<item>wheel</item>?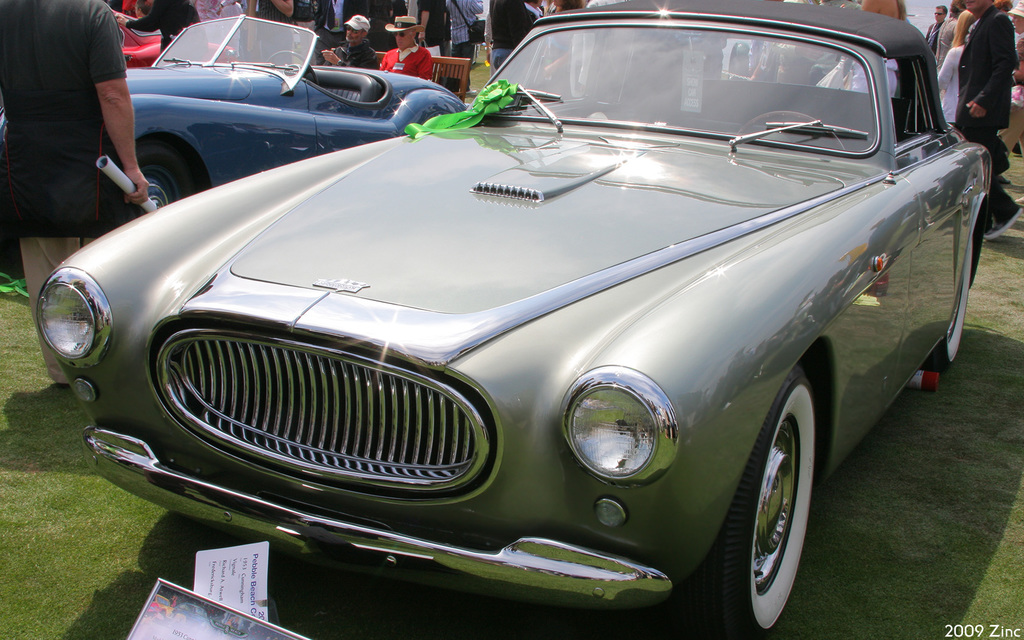
<box>687,367,816,639</box>
